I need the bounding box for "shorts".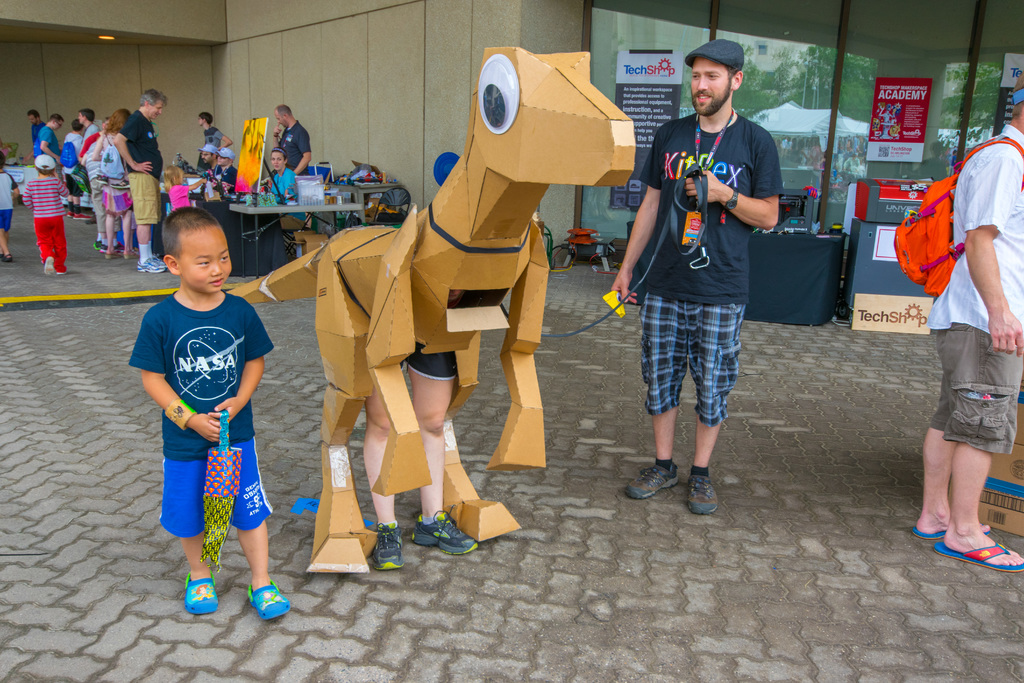
Here it is: 635 300 745 425.
